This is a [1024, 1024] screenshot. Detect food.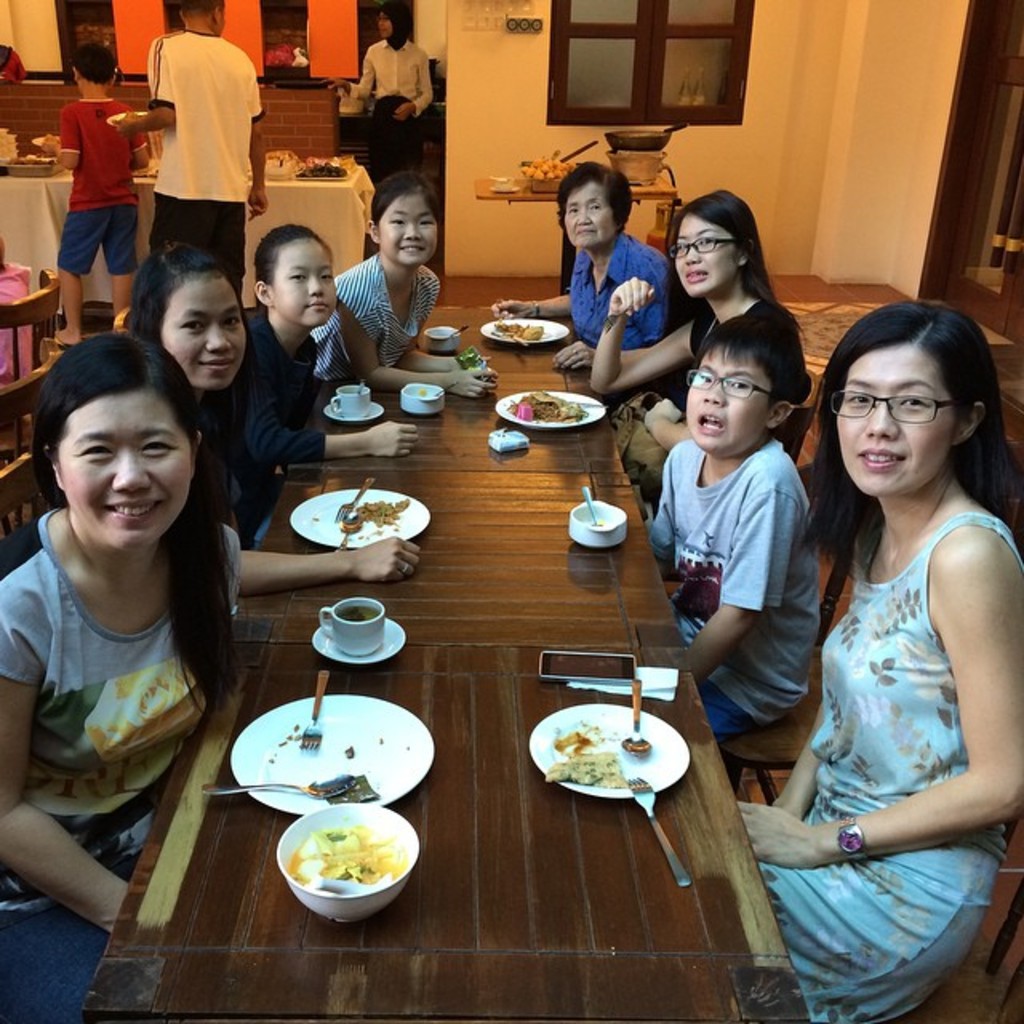
box=[283, 819, 408, 918].
